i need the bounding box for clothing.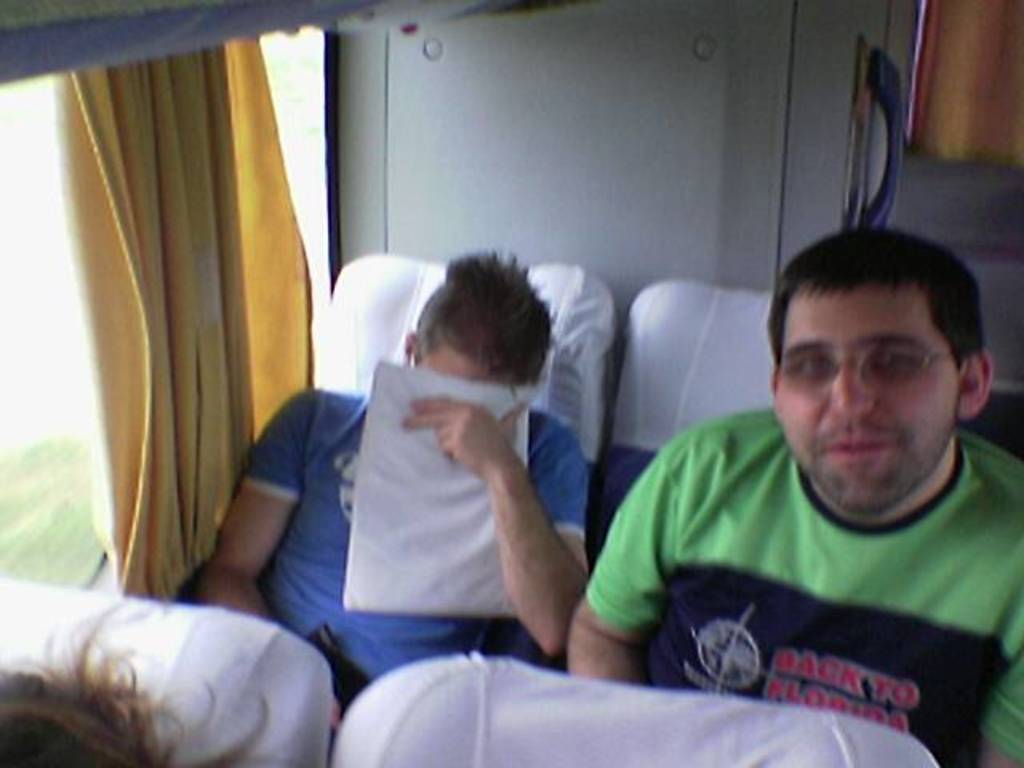
Here it is: 232, 394, 598, 678.
